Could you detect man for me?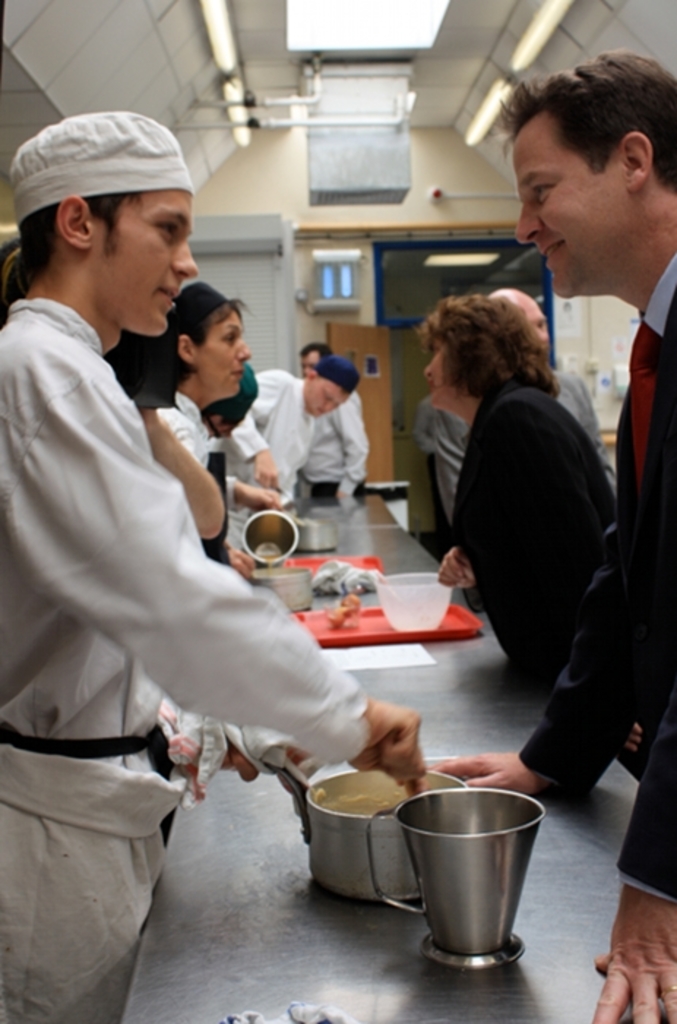
Detection result: <region>428, 57, 676, 1023</region>.
